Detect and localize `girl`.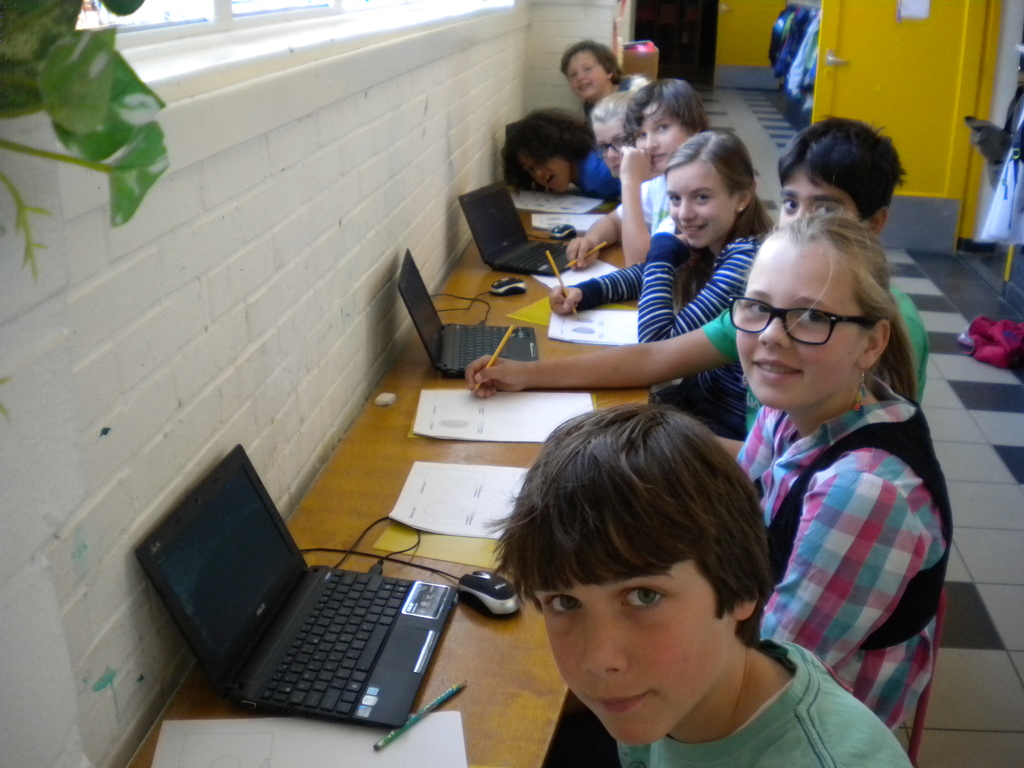
Localized at <box>714,210,952,735</box>.
